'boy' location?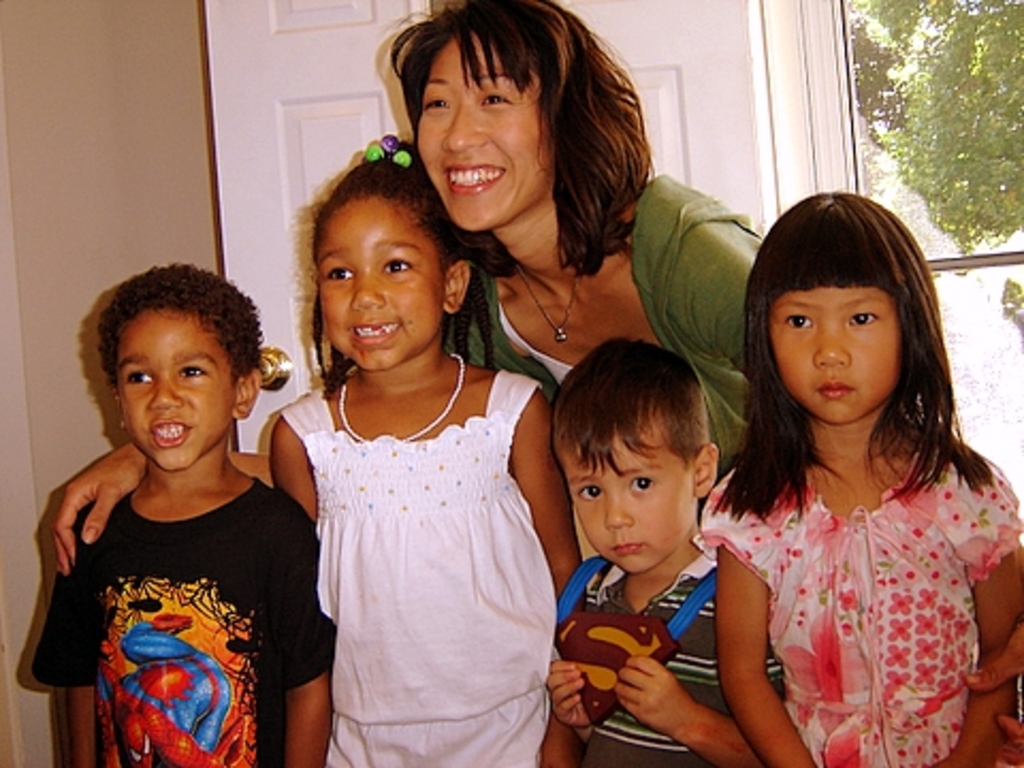
(30, 262, 337, 766)
